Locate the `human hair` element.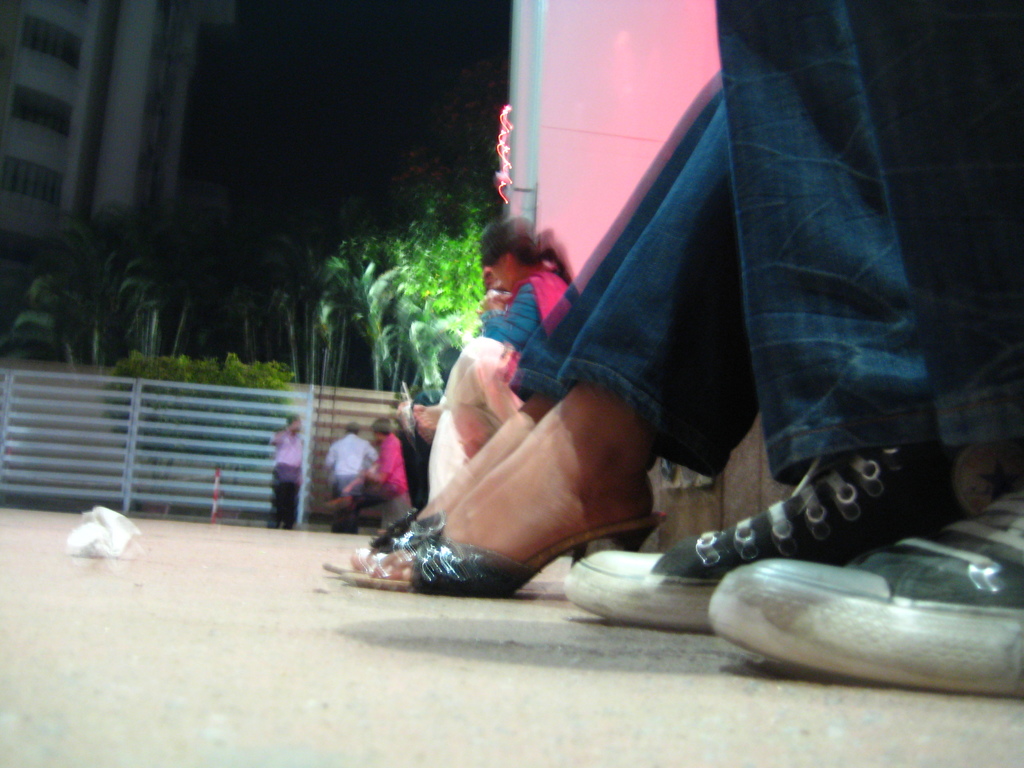
Element bbox: 287,414,298,426.
